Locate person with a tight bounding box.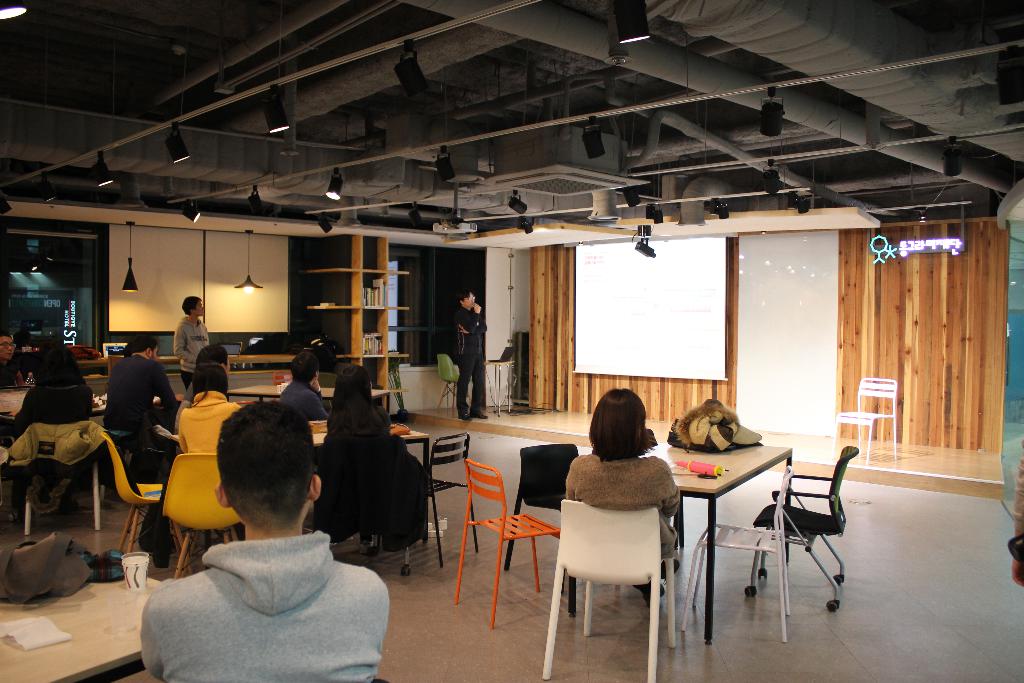
crop(562, 388, 678, 558).
